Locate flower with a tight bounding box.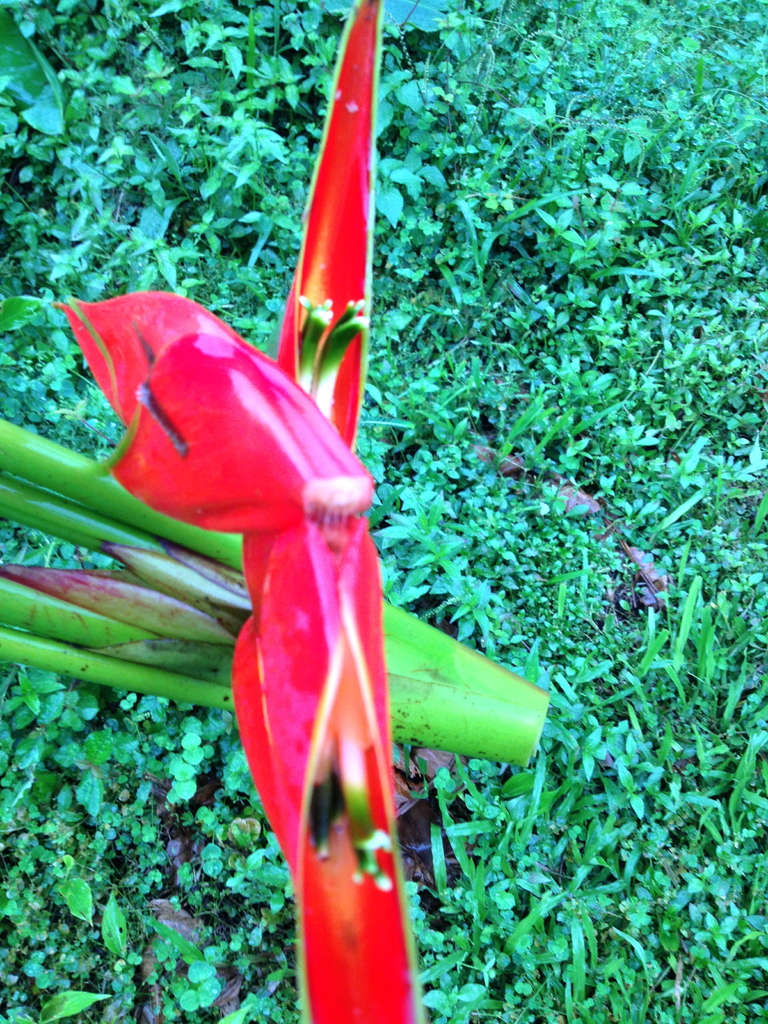
{"x1": 50, "y1": 0, "x2": 424, "y2": 1023}.
